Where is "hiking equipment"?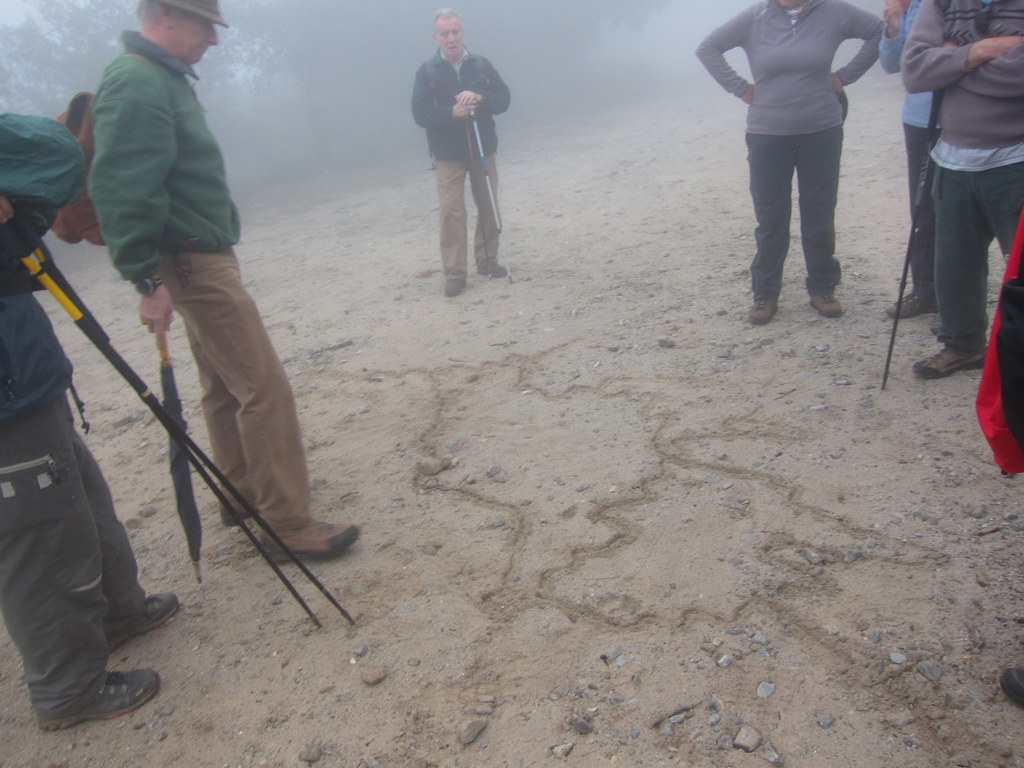
<box>45,89,119,252</box>.
